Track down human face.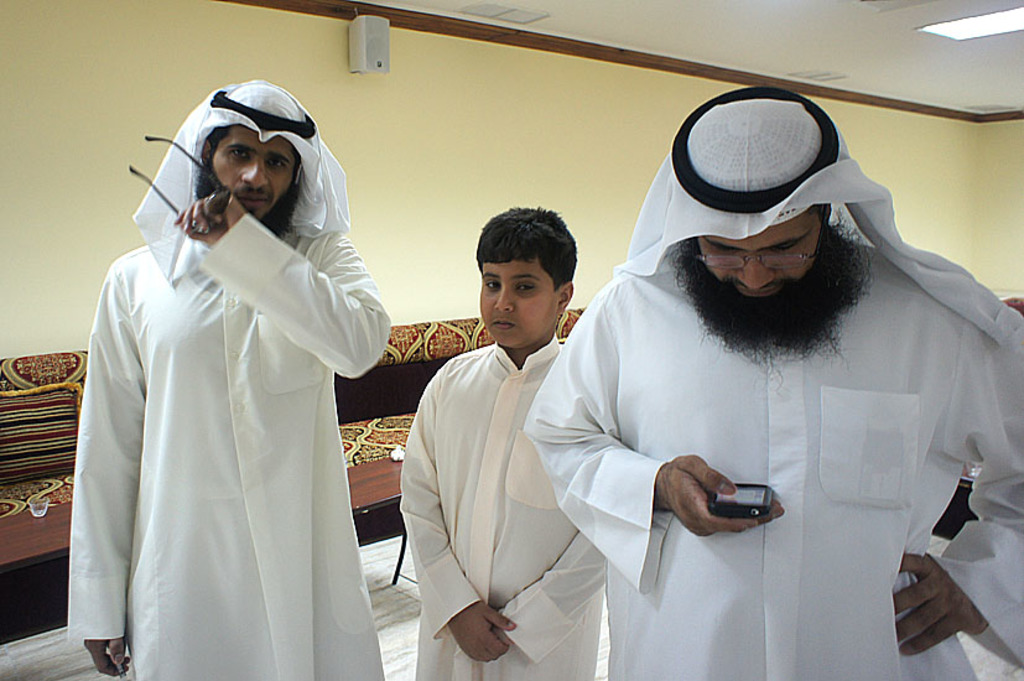
Tracked to detection(206, 121, 296, 218).
